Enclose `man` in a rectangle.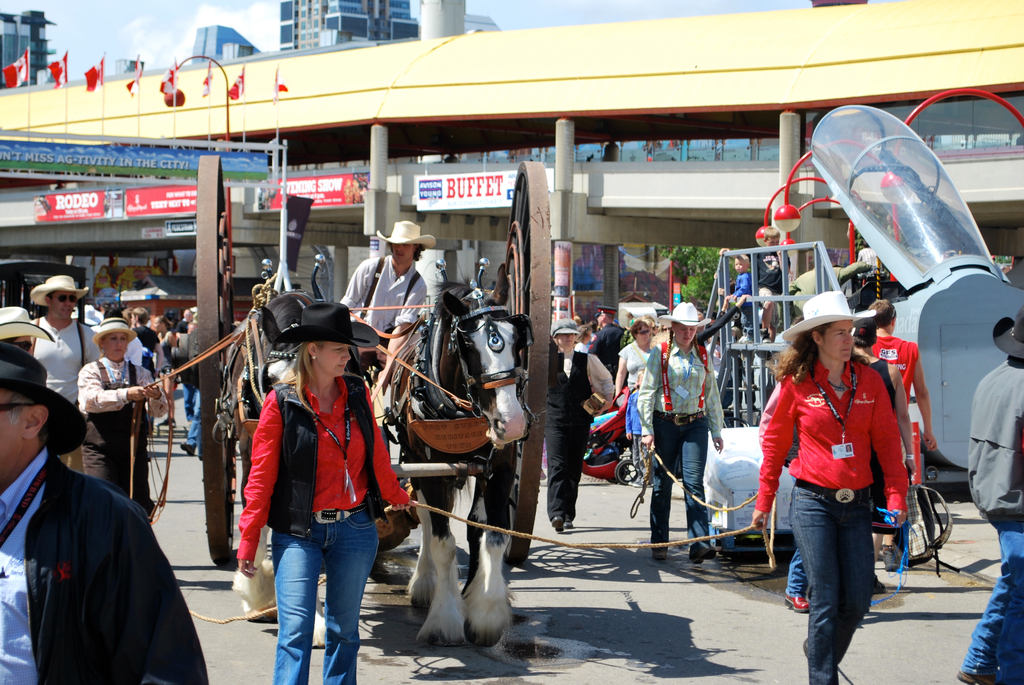
10:355:195:681.
